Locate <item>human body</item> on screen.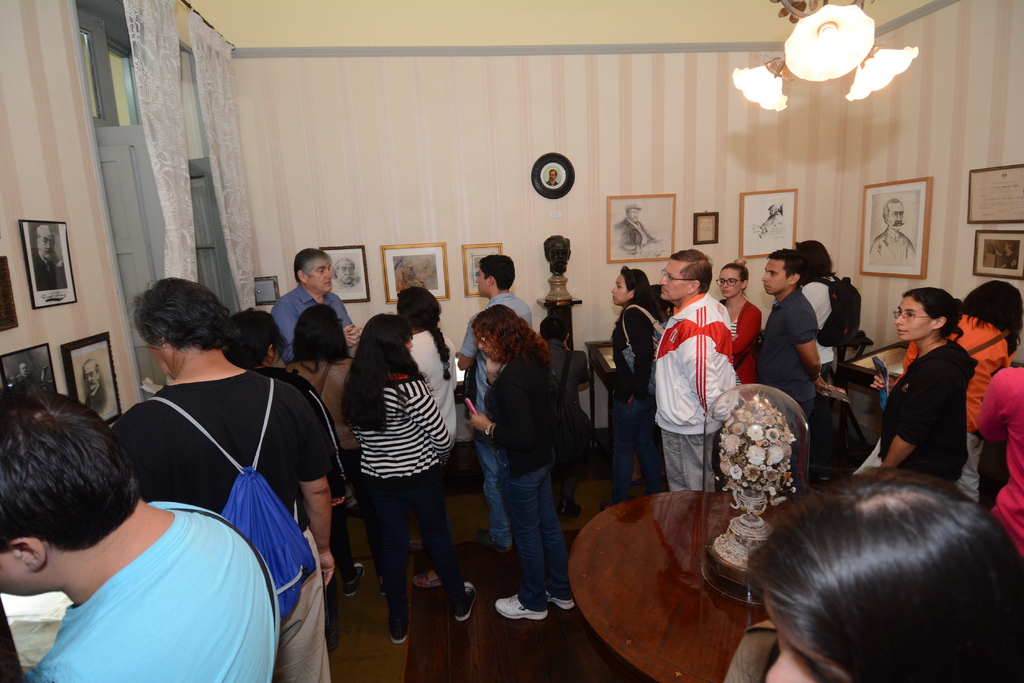
On screen at (545, 338, 595, 514).
